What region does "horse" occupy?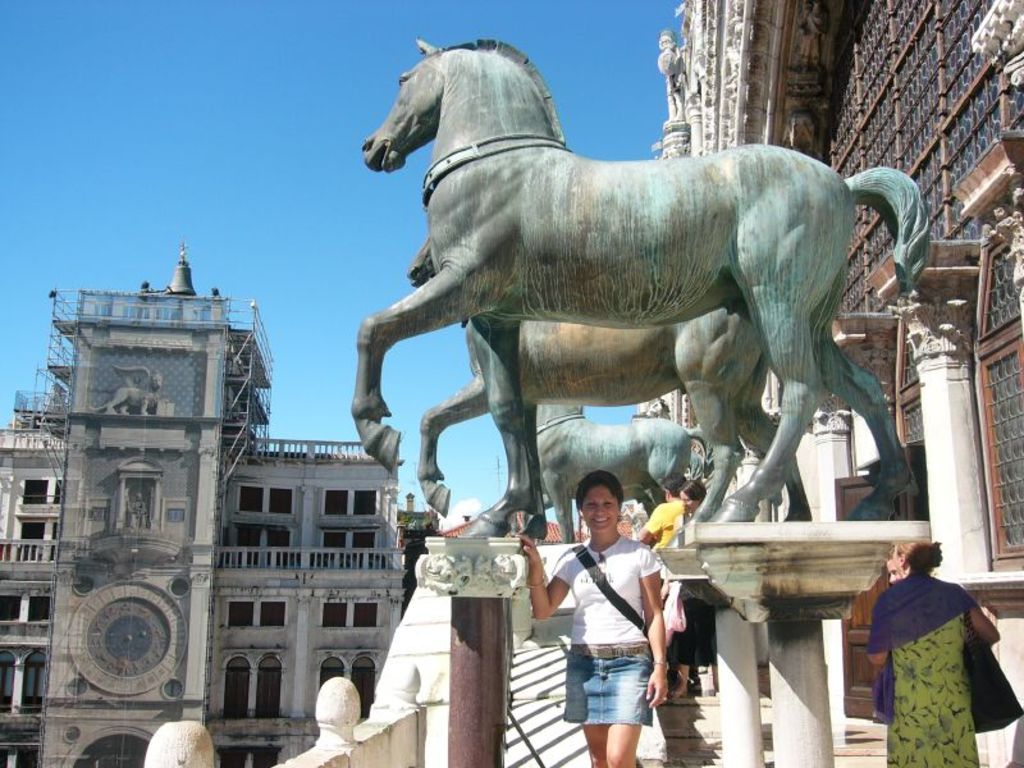
x1=534 y1=402 x2=728 y2=553.
